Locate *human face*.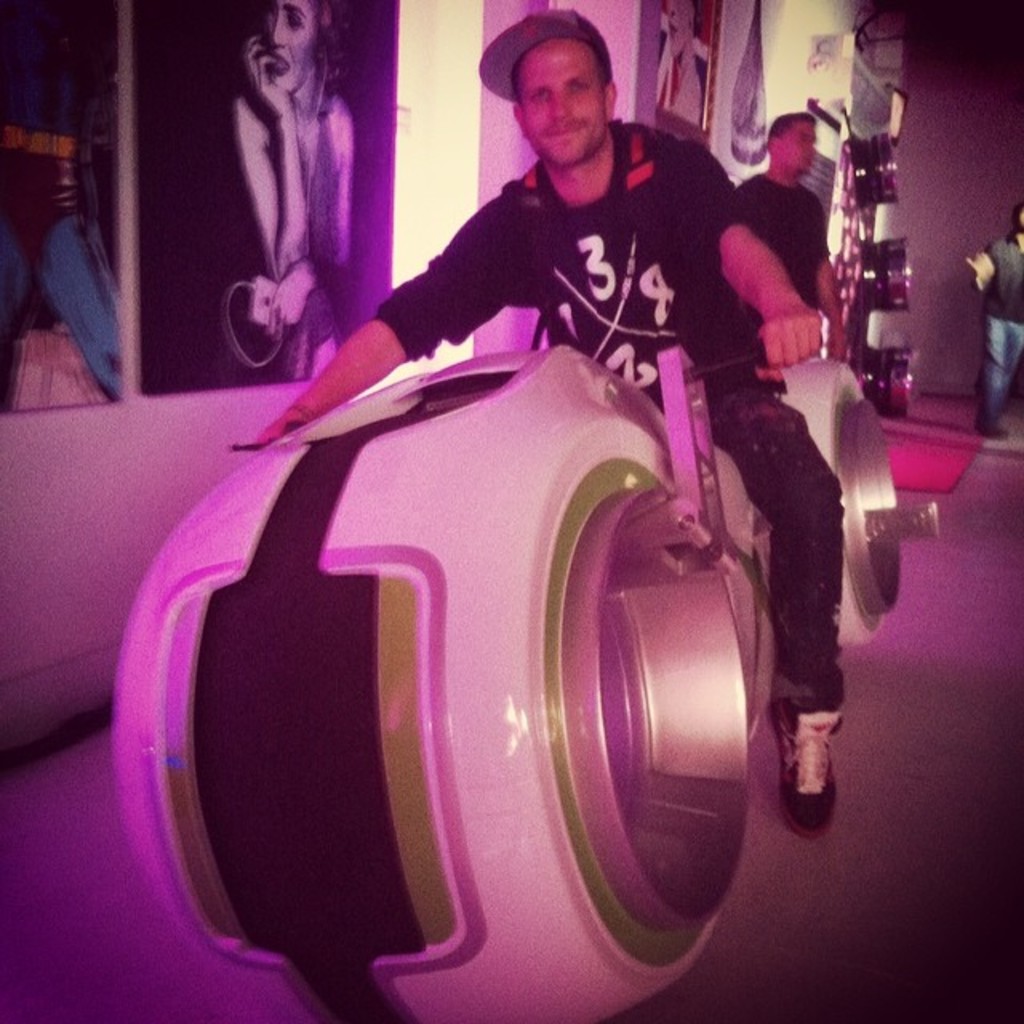
Bounding box: 781 120 819 171.
